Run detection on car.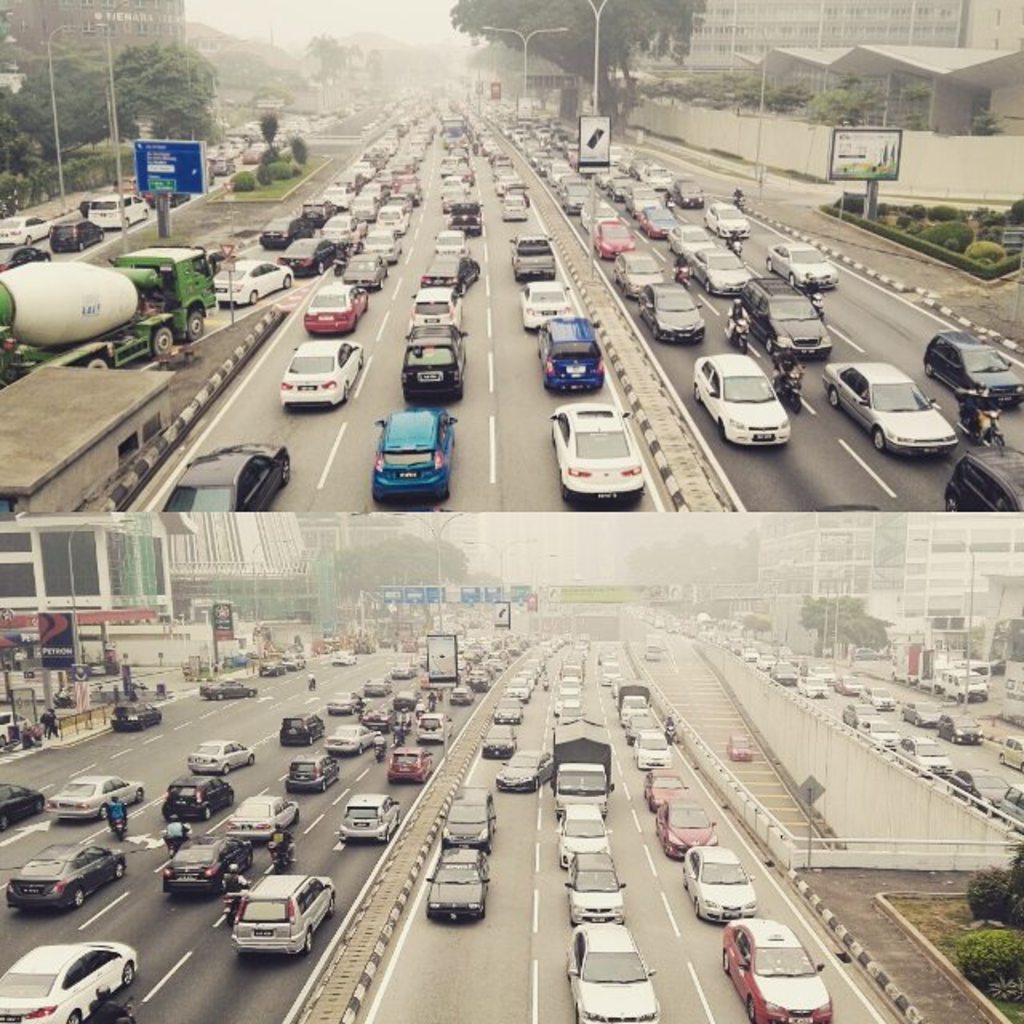
Result: 226 794 304 840.
